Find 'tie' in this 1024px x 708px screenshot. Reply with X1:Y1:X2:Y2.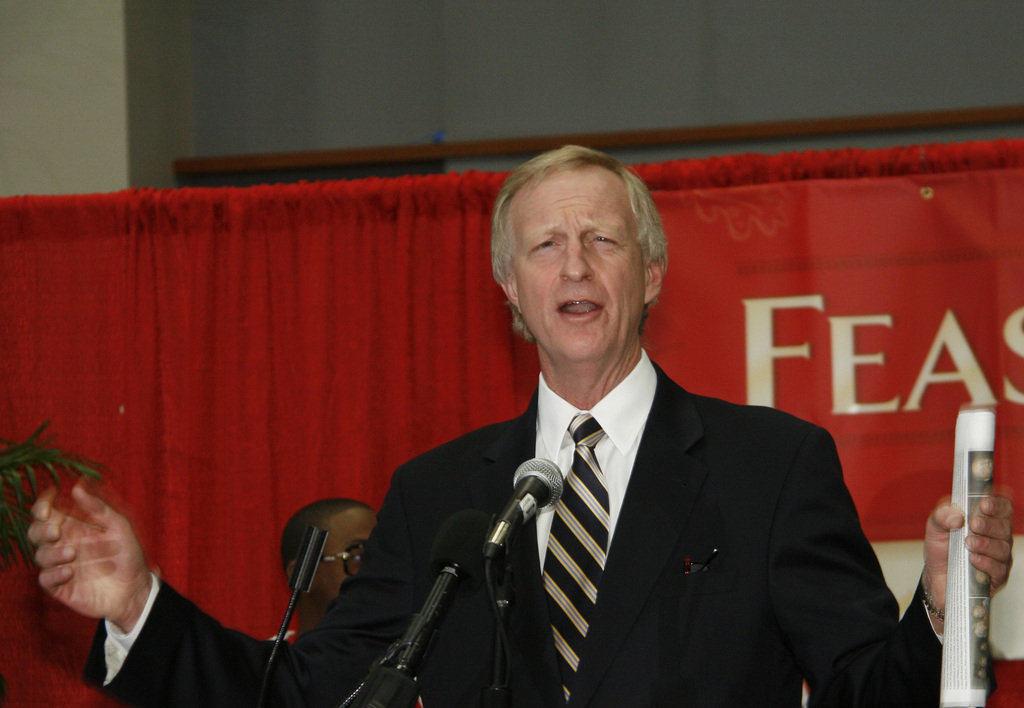
534:412:609:704.
